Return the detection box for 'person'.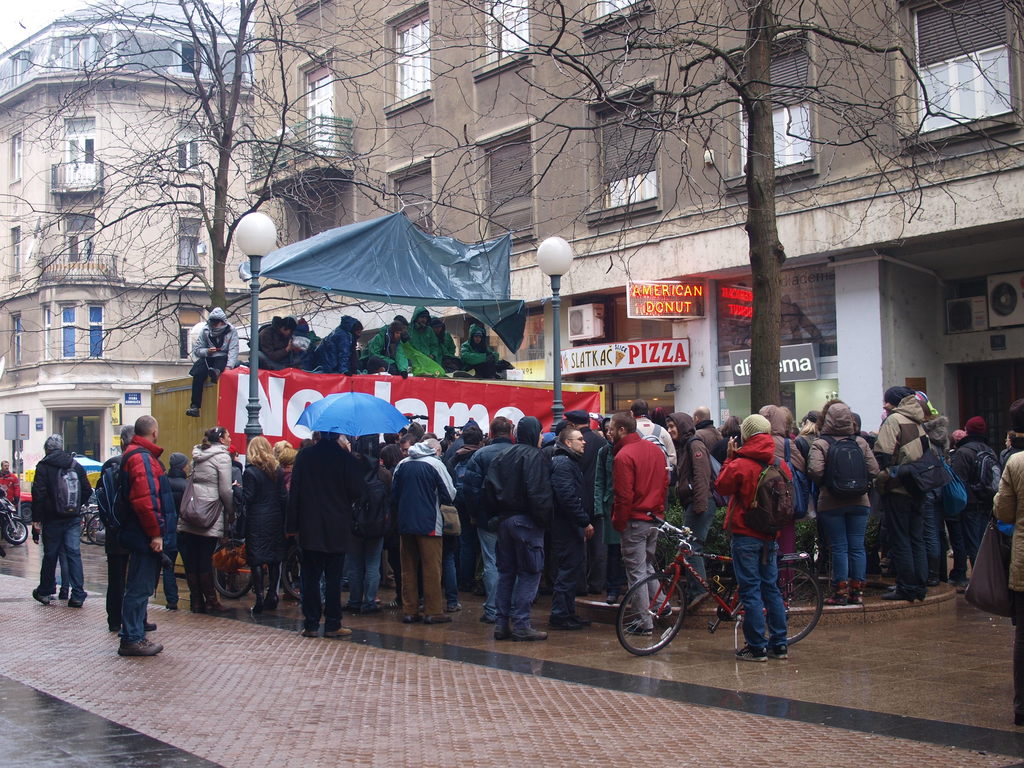
{"x1": 748, "y1": 396, "x2": 813, "y2": 537}.
